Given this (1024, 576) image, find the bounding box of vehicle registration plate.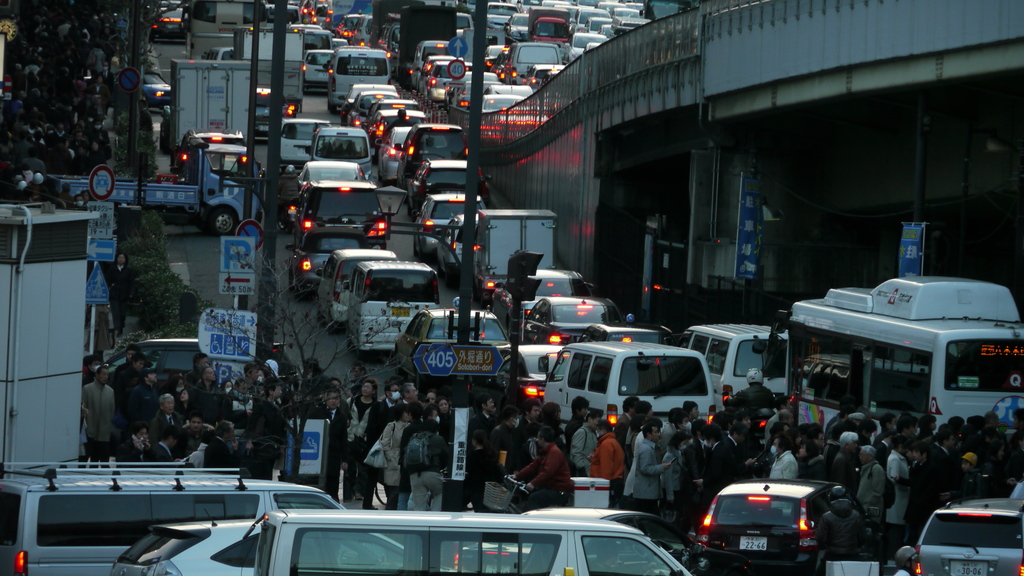
region(390, 307, 410, 316).
